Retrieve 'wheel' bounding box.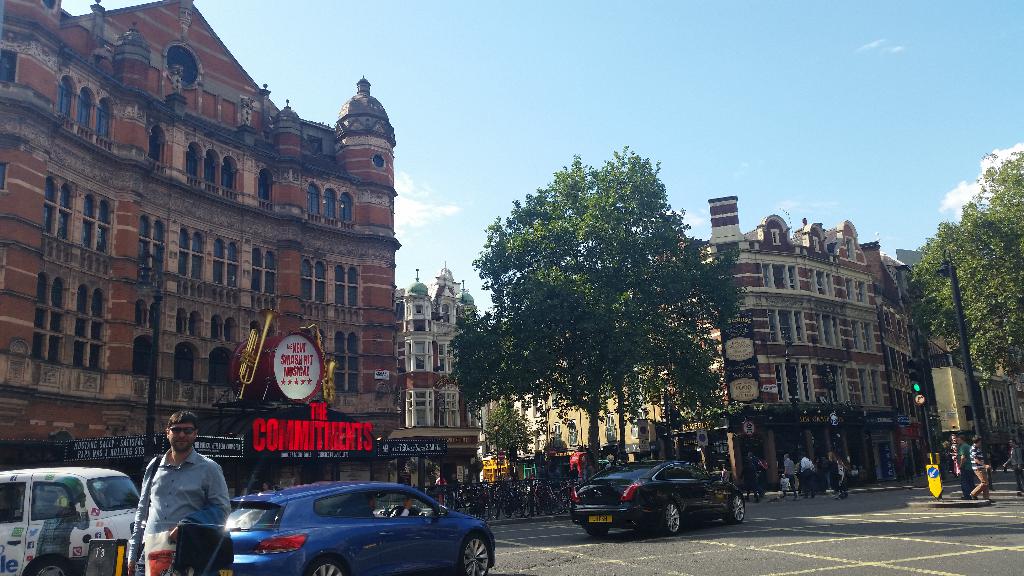
Bounding box: bbox(659, 502, 681, 534).
